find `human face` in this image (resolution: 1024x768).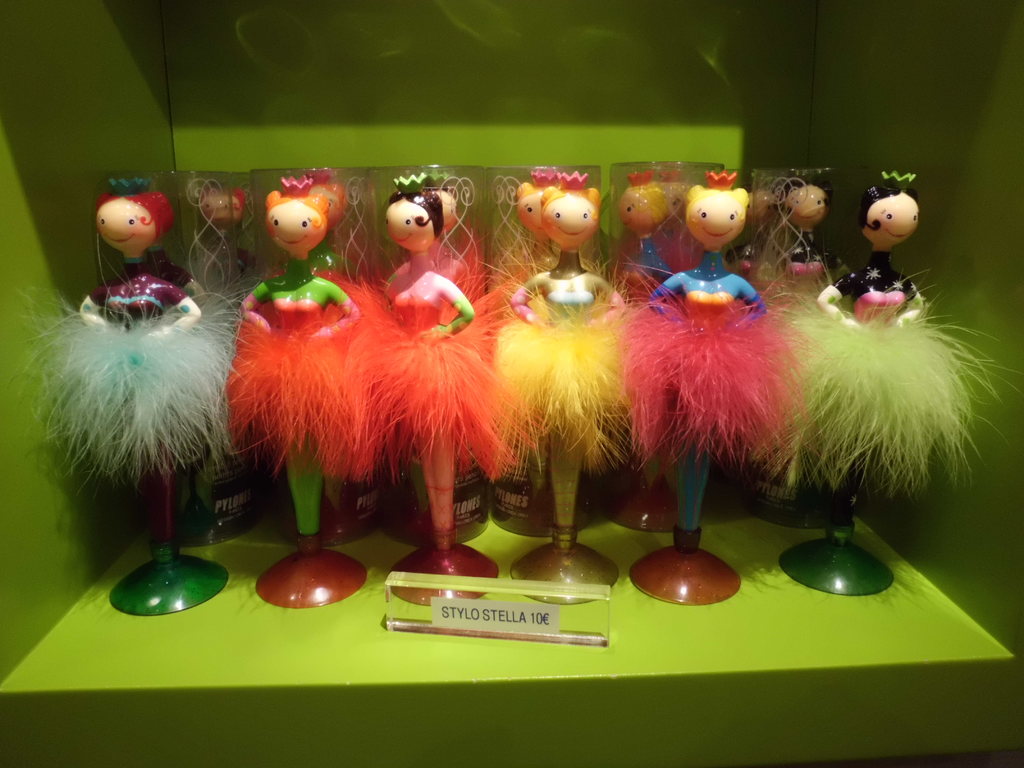
<region>266, 202, 324, 253</region>.
